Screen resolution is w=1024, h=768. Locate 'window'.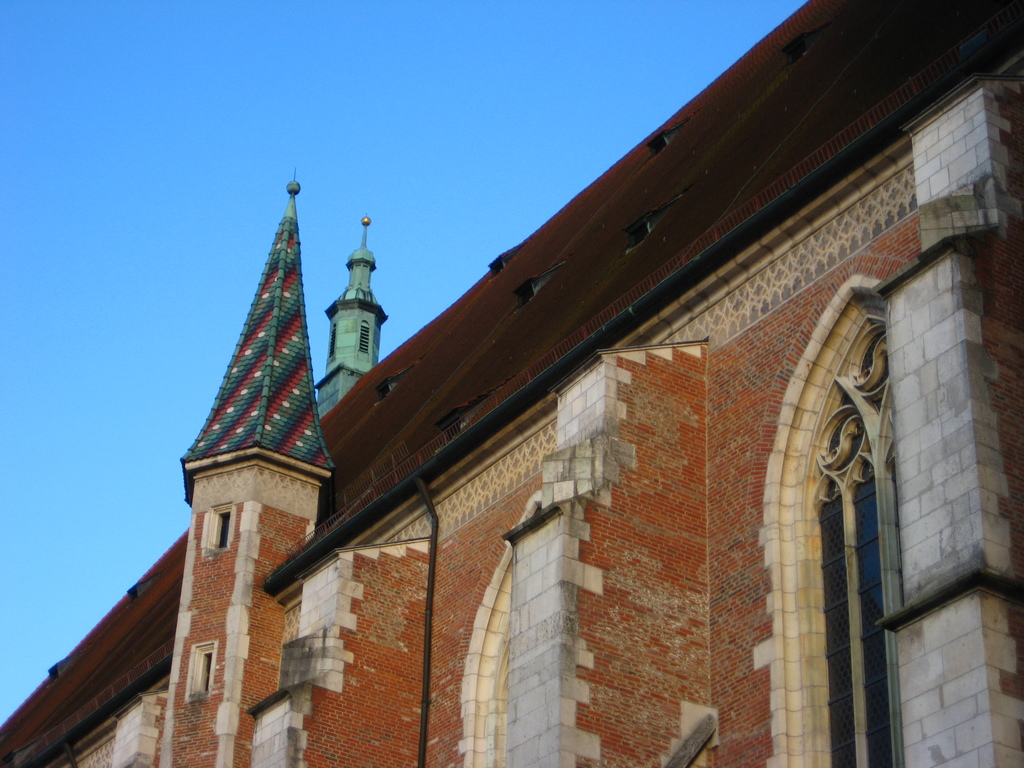
193,643,212,696.
